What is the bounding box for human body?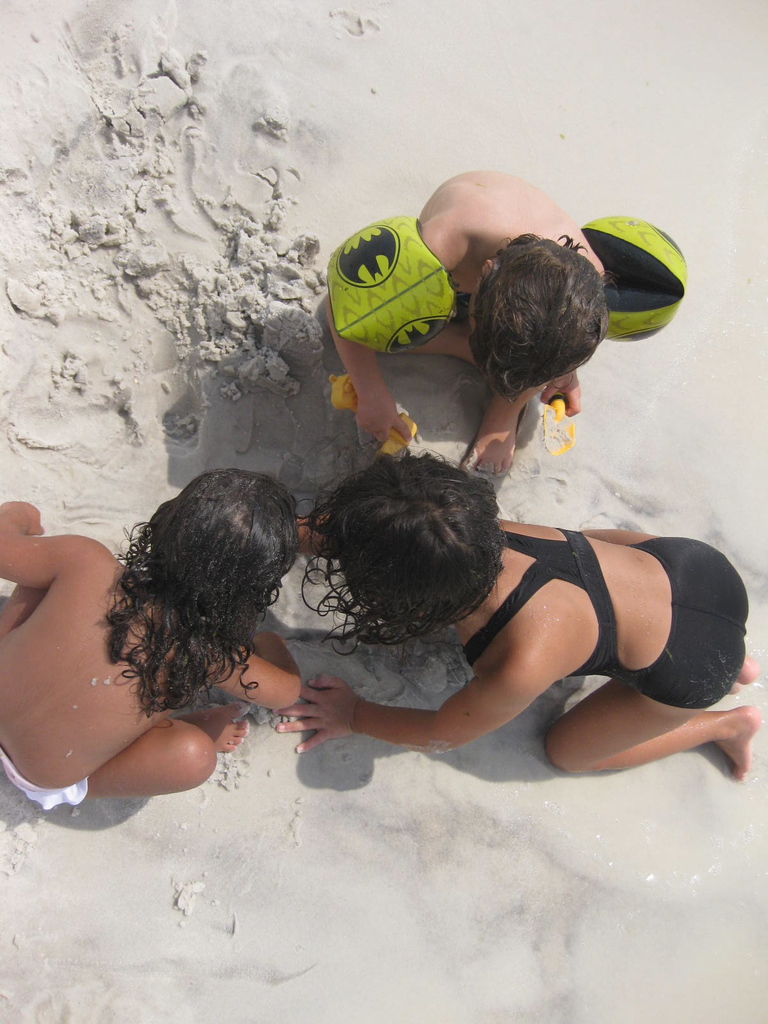
0/494/292/814.
